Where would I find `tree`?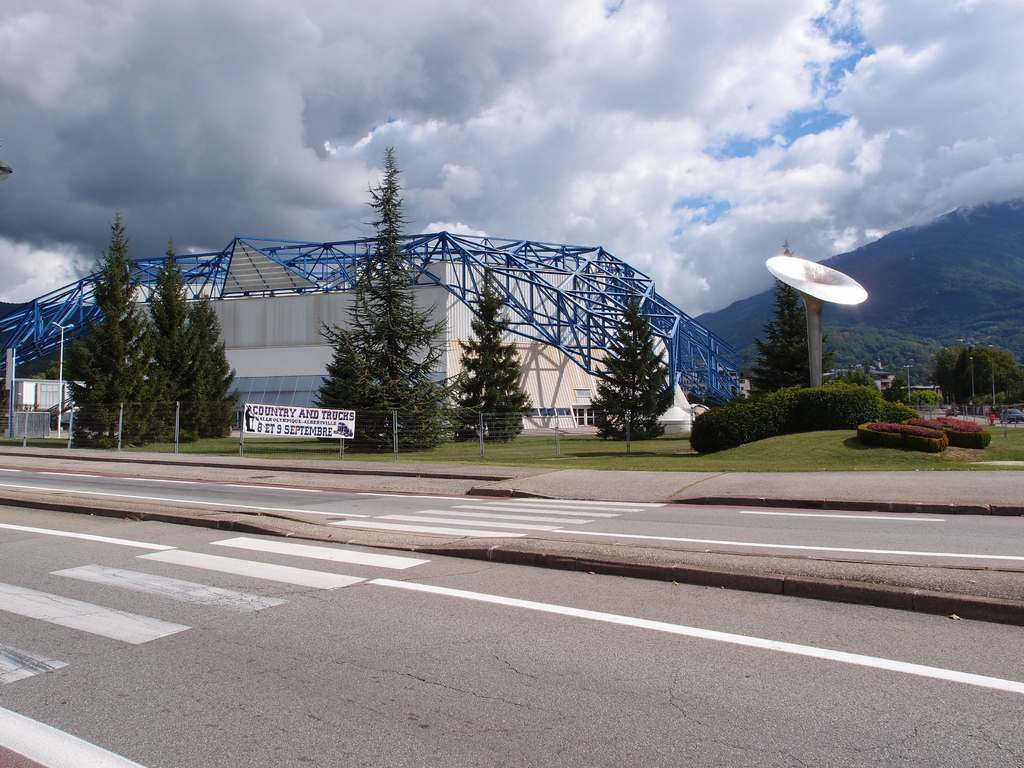
At (left=585, top=282, right=678, bottom=442).
